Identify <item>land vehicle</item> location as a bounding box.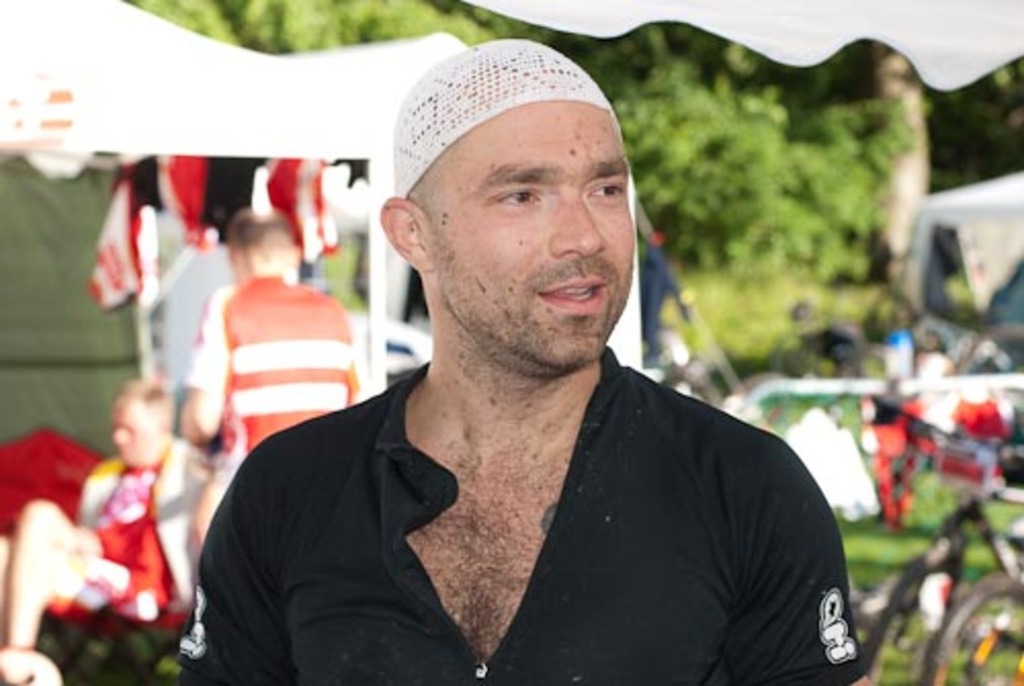
Rect(866, 399, 1022, 684).
